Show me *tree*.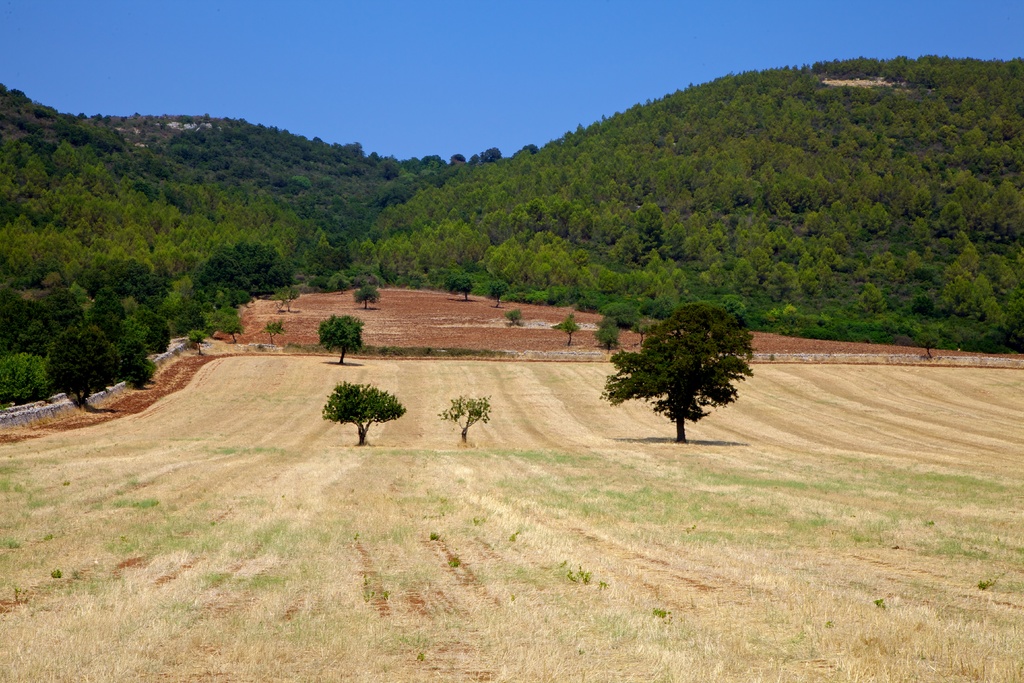
*tree* is here: bbox=[731, 263, 760, 294].
